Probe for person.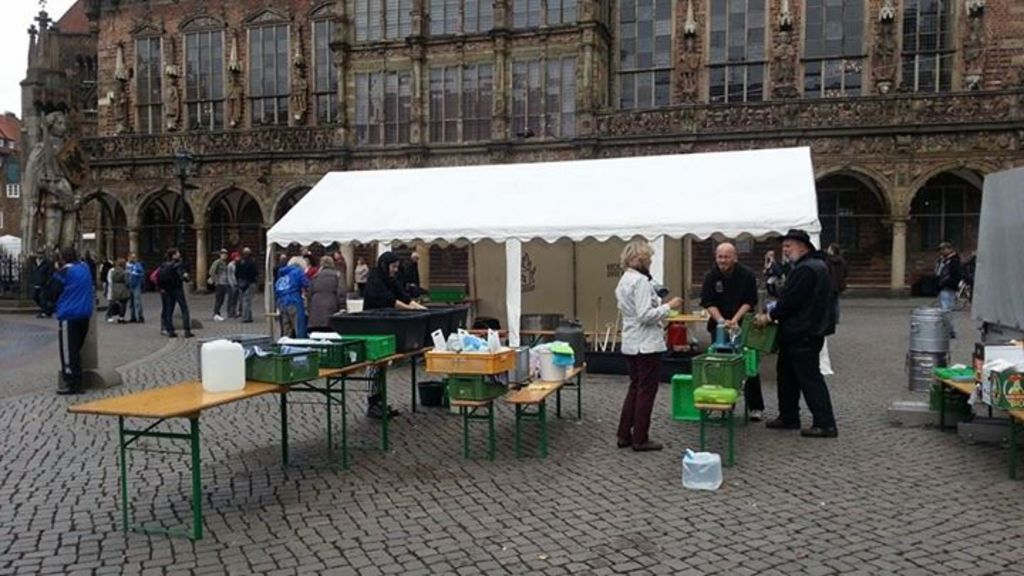
Probe result: detection(58, 249, 98, 381).
